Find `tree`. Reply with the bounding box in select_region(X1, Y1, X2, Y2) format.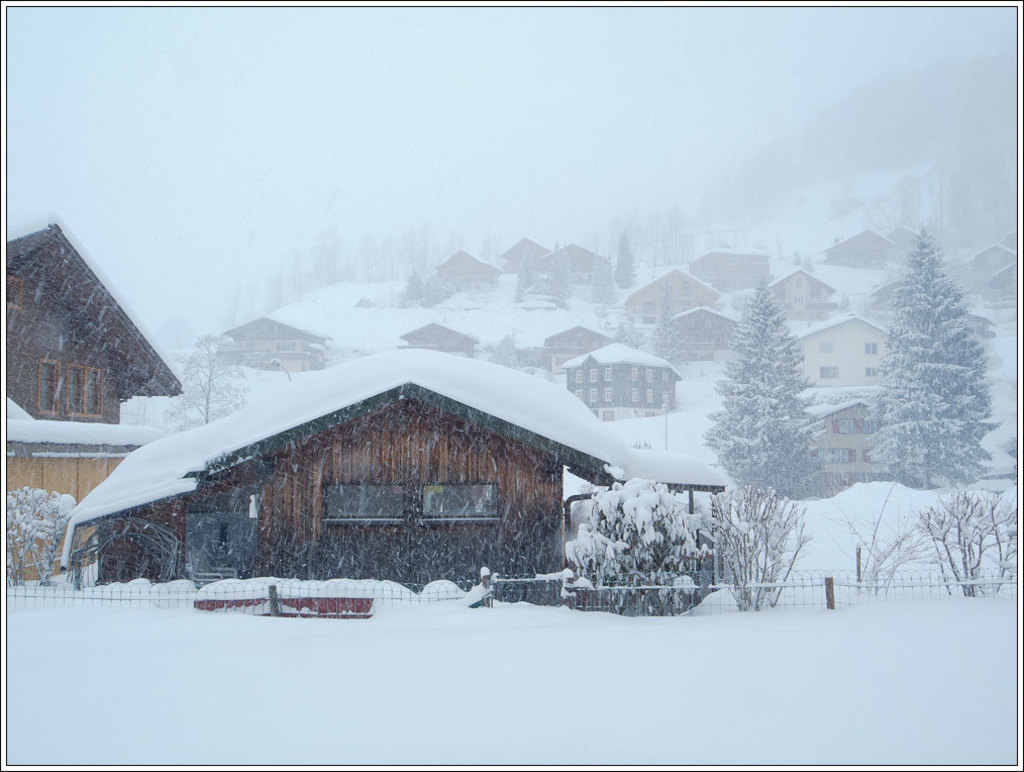
select_region(869, 198, 988, 520).
